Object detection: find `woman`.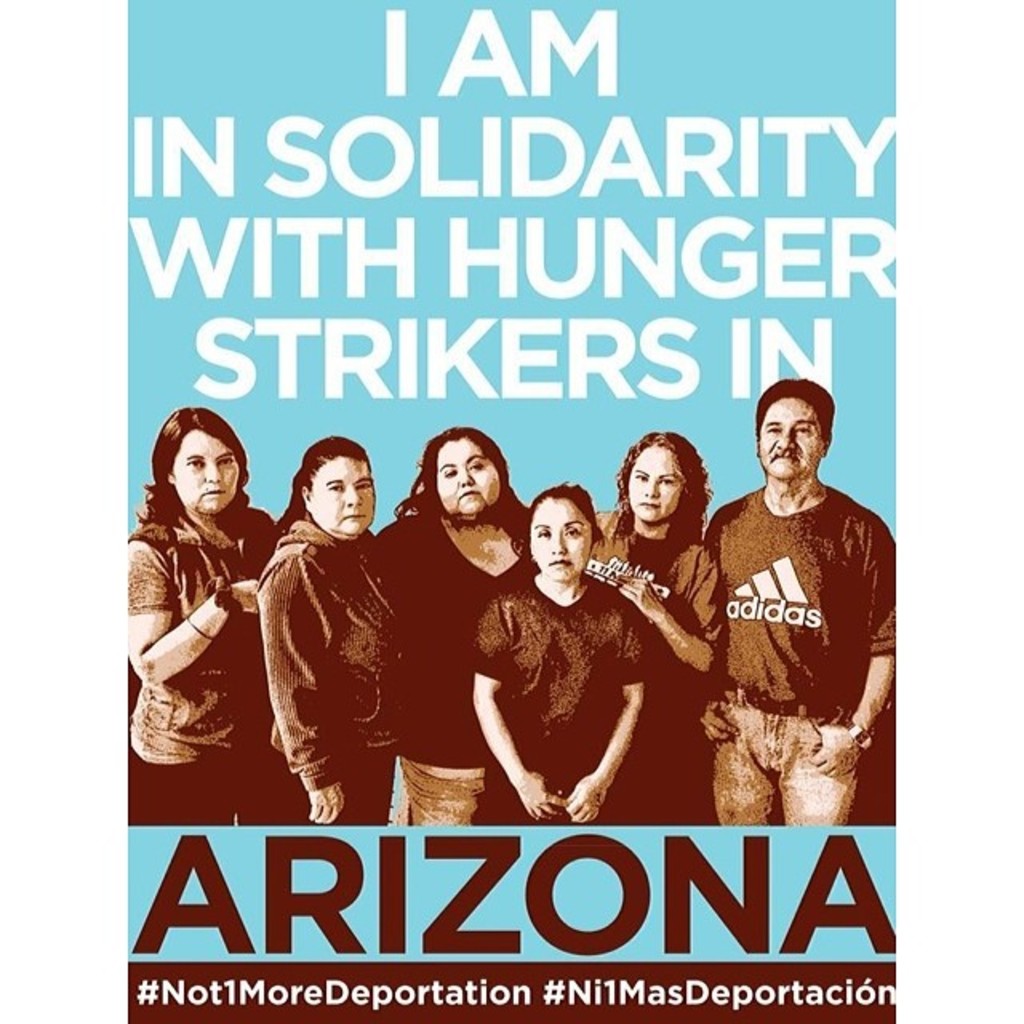
detection(595, 437, 731, 694).
